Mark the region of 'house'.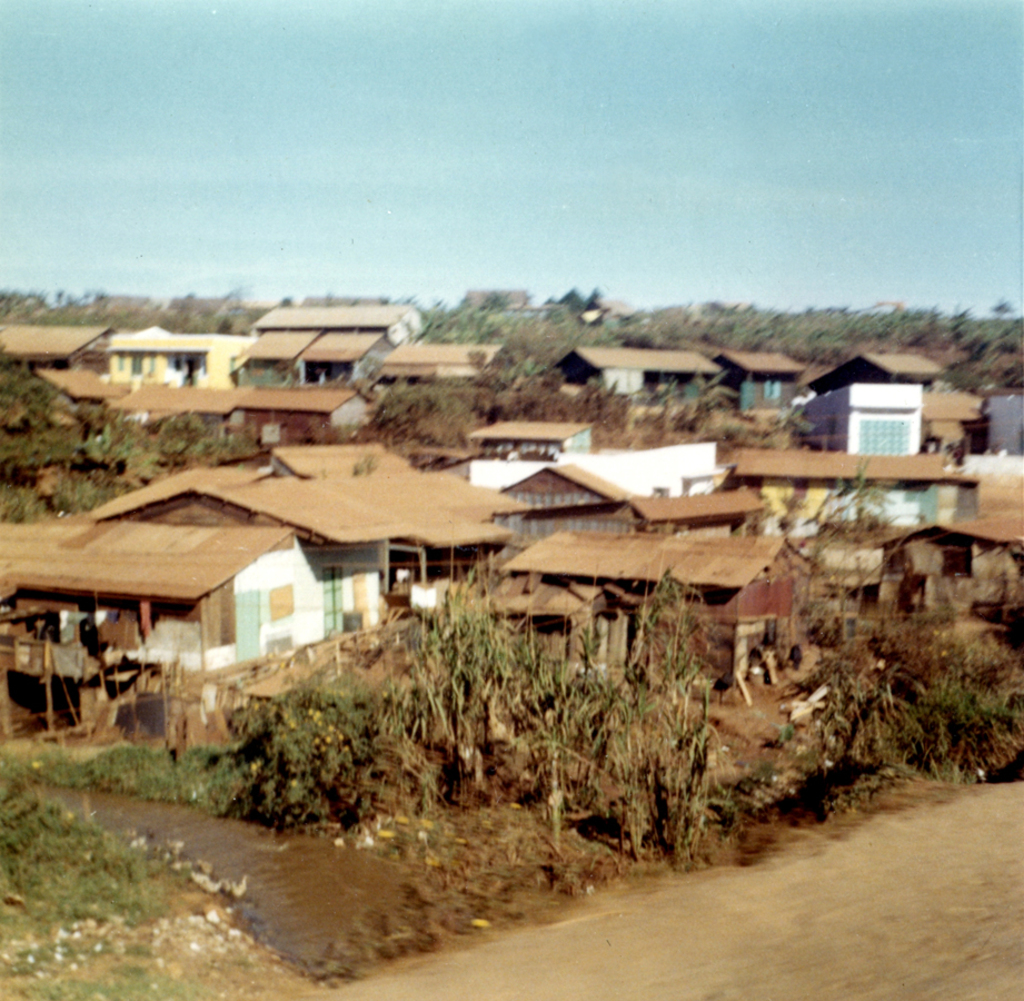
Region: (x1=713, y1=442, x2=958, y2=559).
